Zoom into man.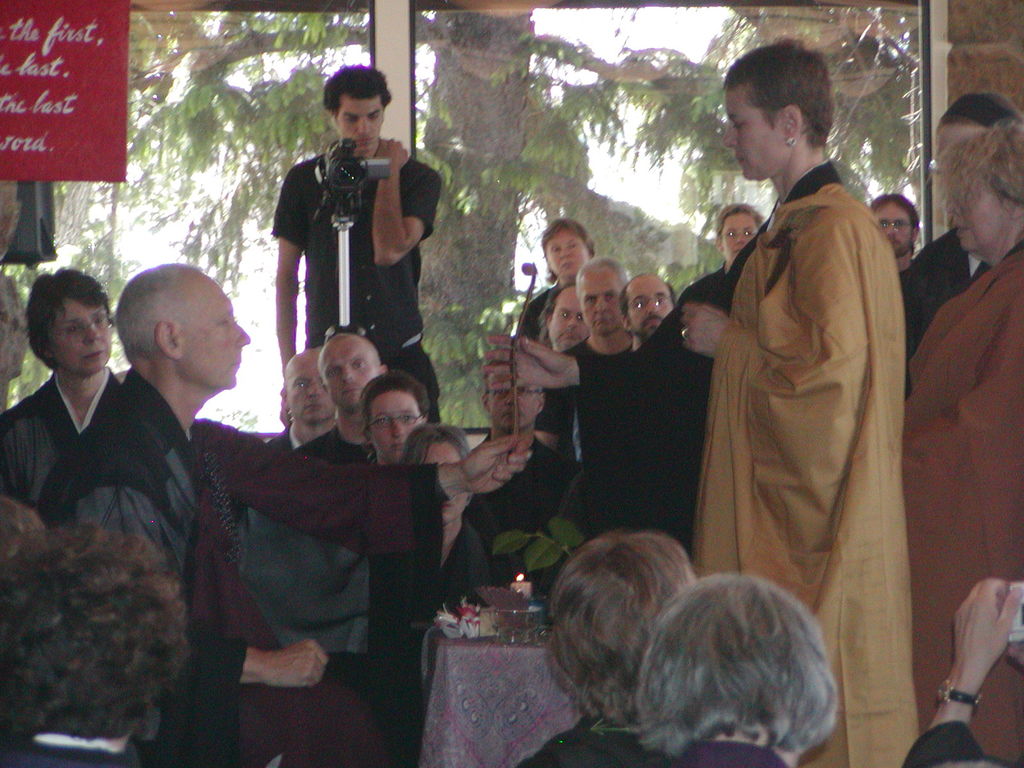
Zoom target: rect(870, 193, 931, 278).
